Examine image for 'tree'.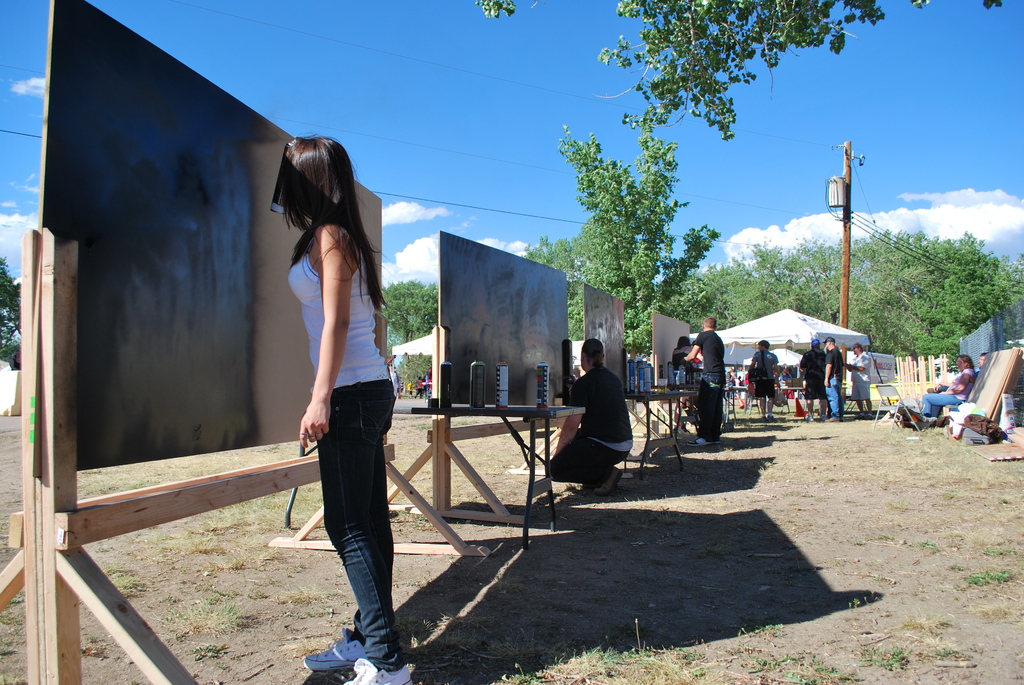
Examination result: crop(472, 0, 1023, 140).
